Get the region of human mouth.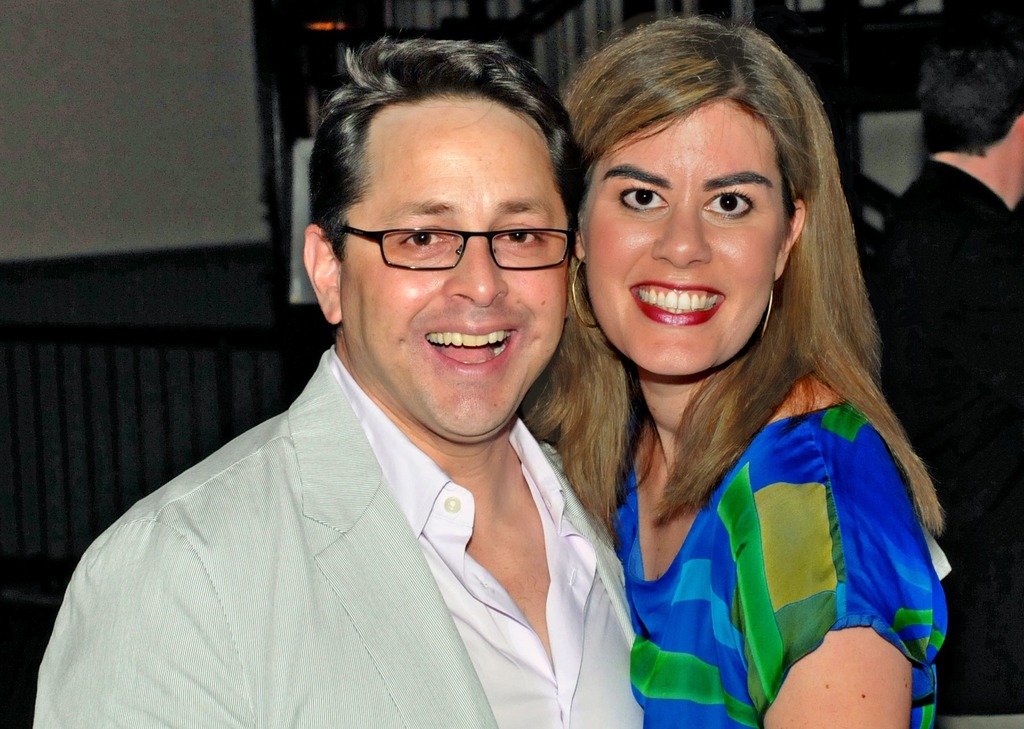
x1=630, y1=276, x2=729, y2=332.
